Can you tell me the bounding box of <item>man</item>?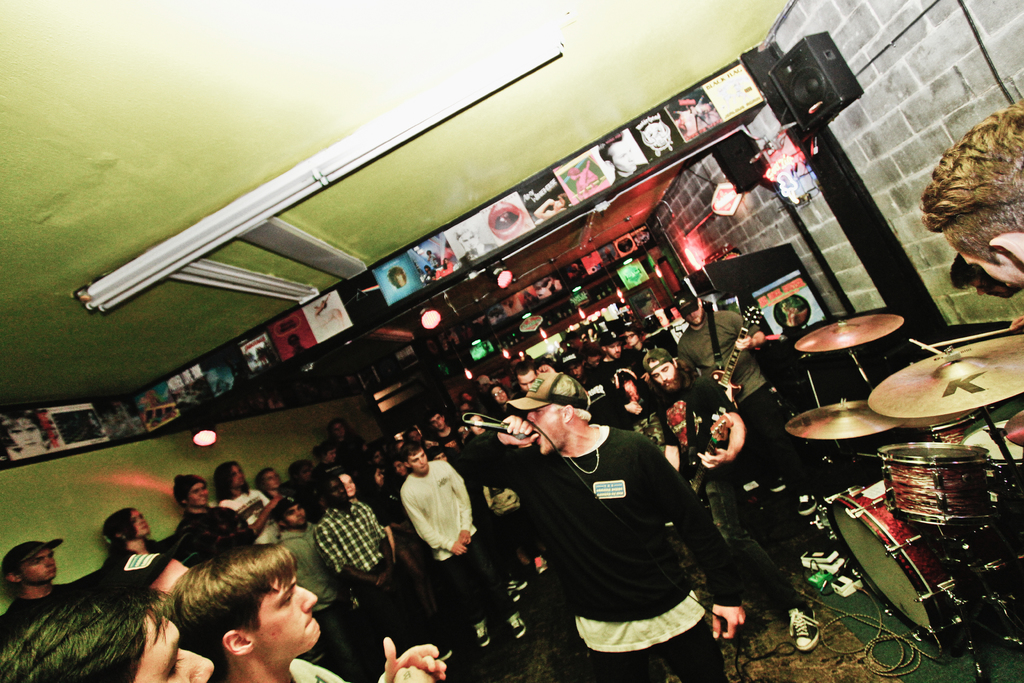
crop(382, 447, 476, 566).
